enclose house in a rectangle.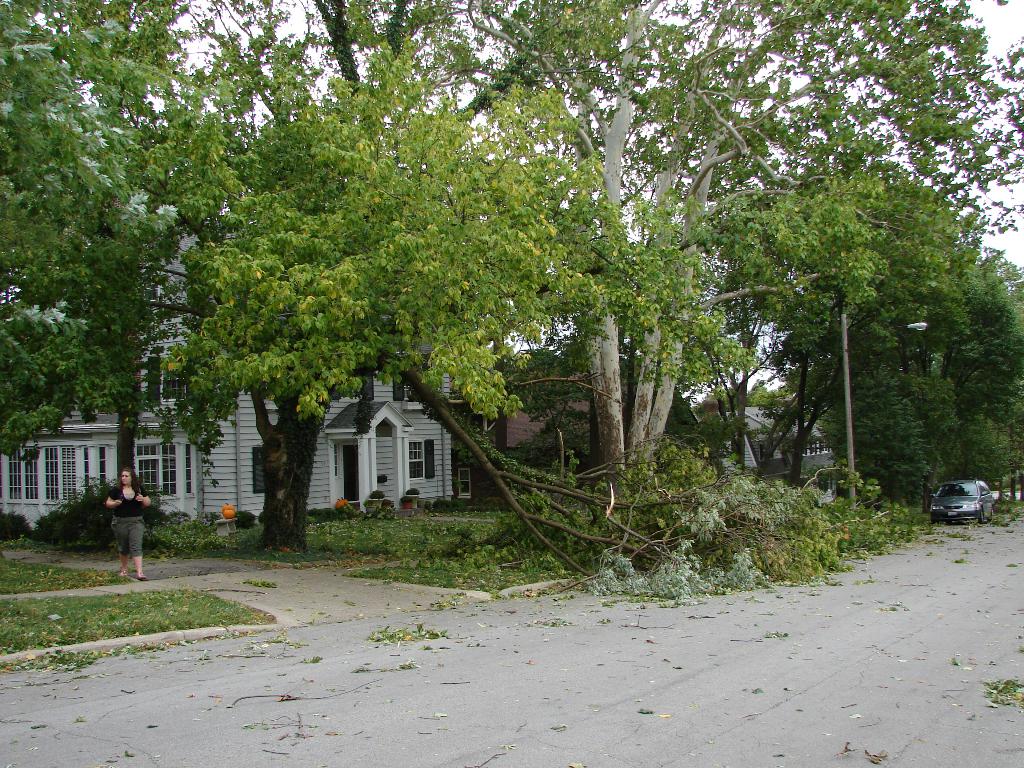
crop(716, 397, 835, 478).
